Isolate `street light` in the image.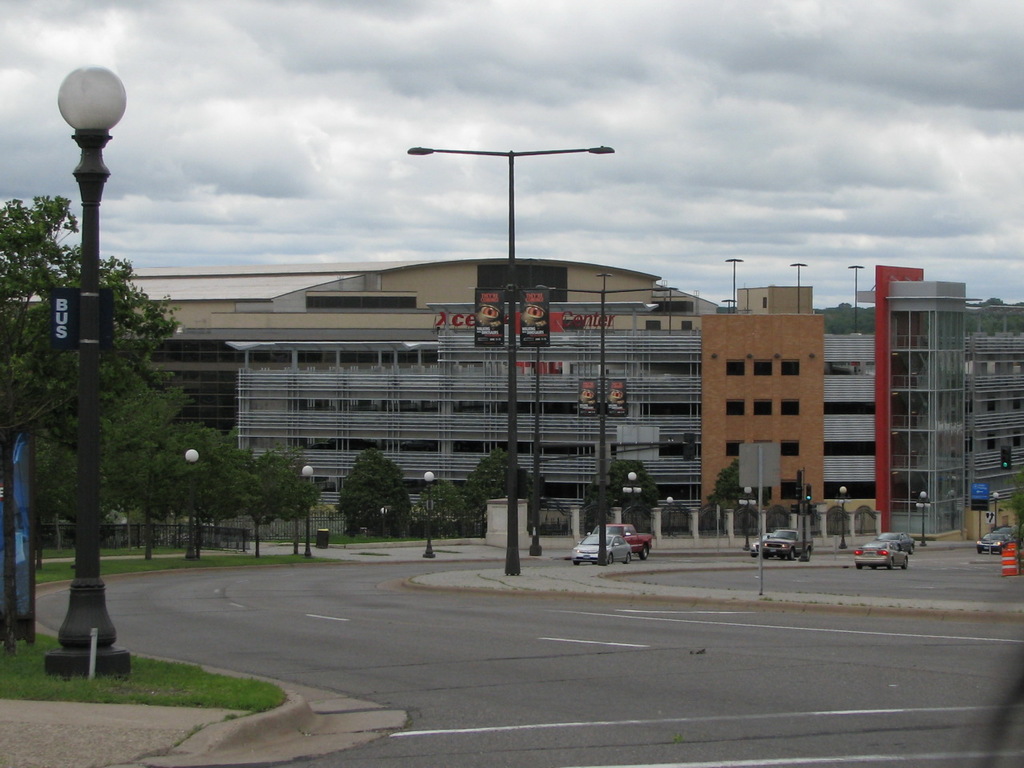
Isolated region: 178:450:206:558.
